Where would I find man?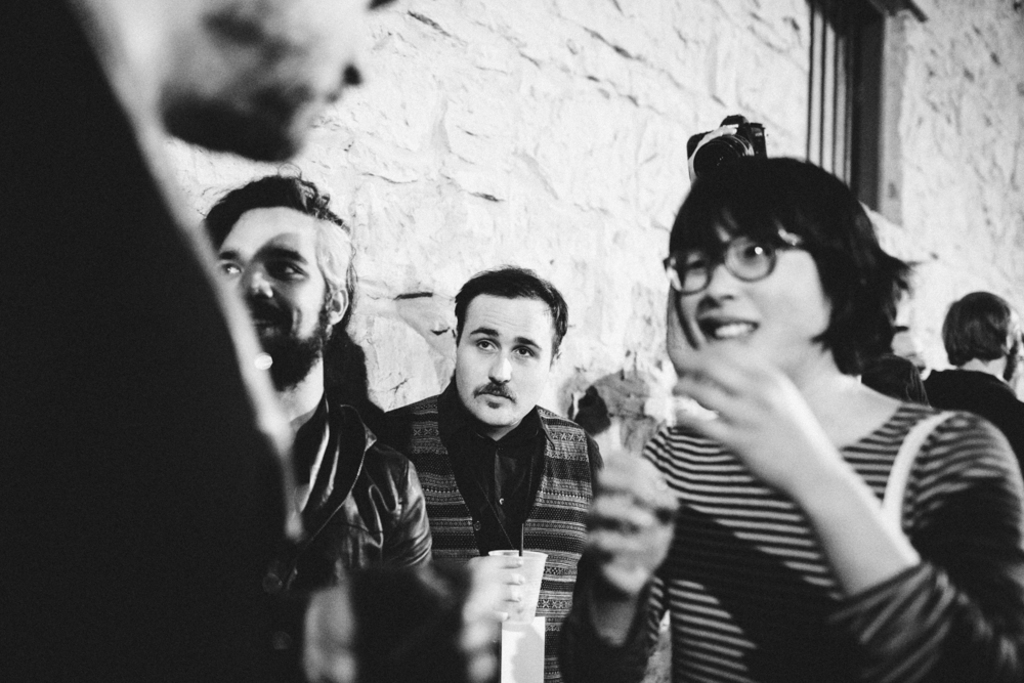
At detection(396, 278, 634, 603).
